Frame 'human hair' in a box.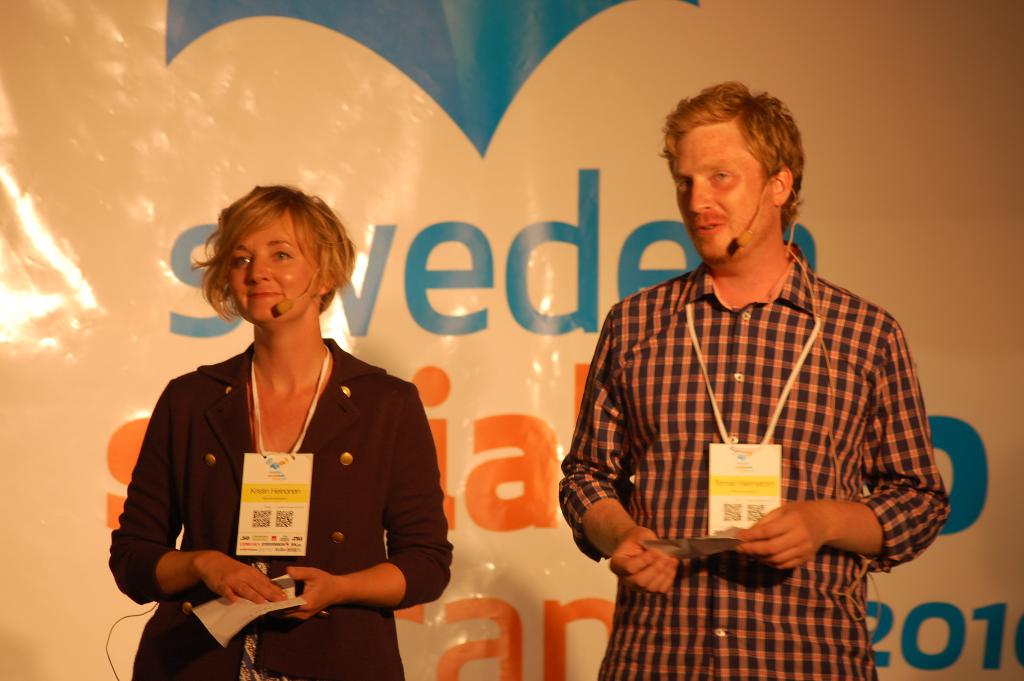
rect(658, 78, 806, 235).
